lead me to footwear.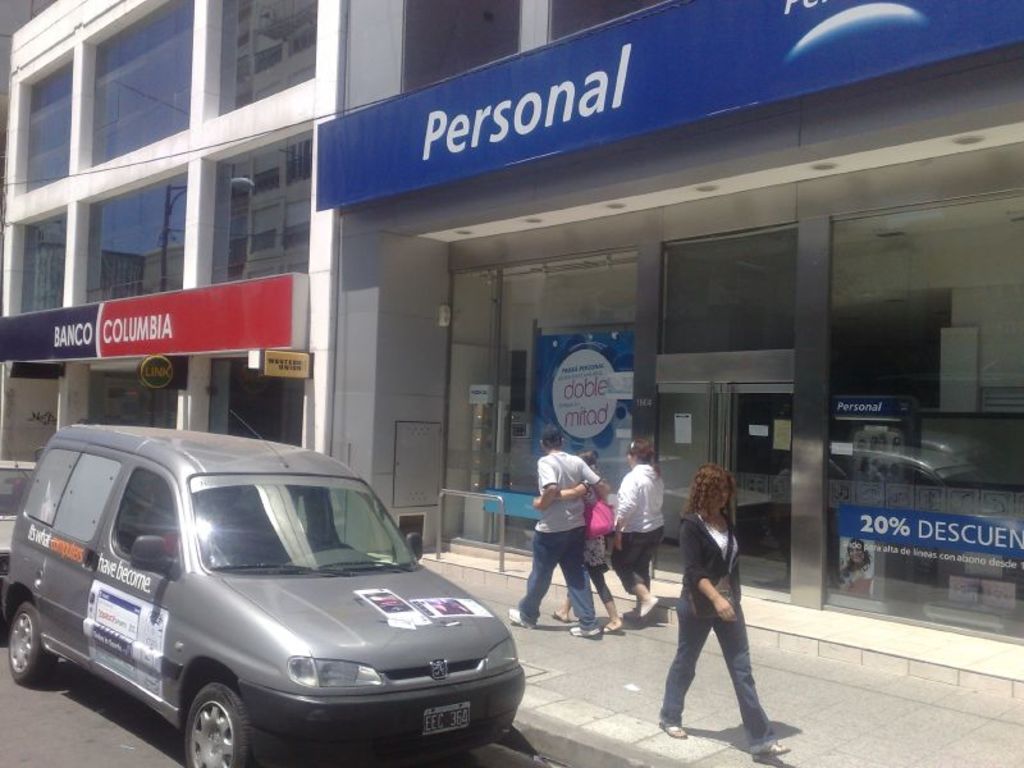
Lead to (left=548, top=608, right=568, bottom=622).
